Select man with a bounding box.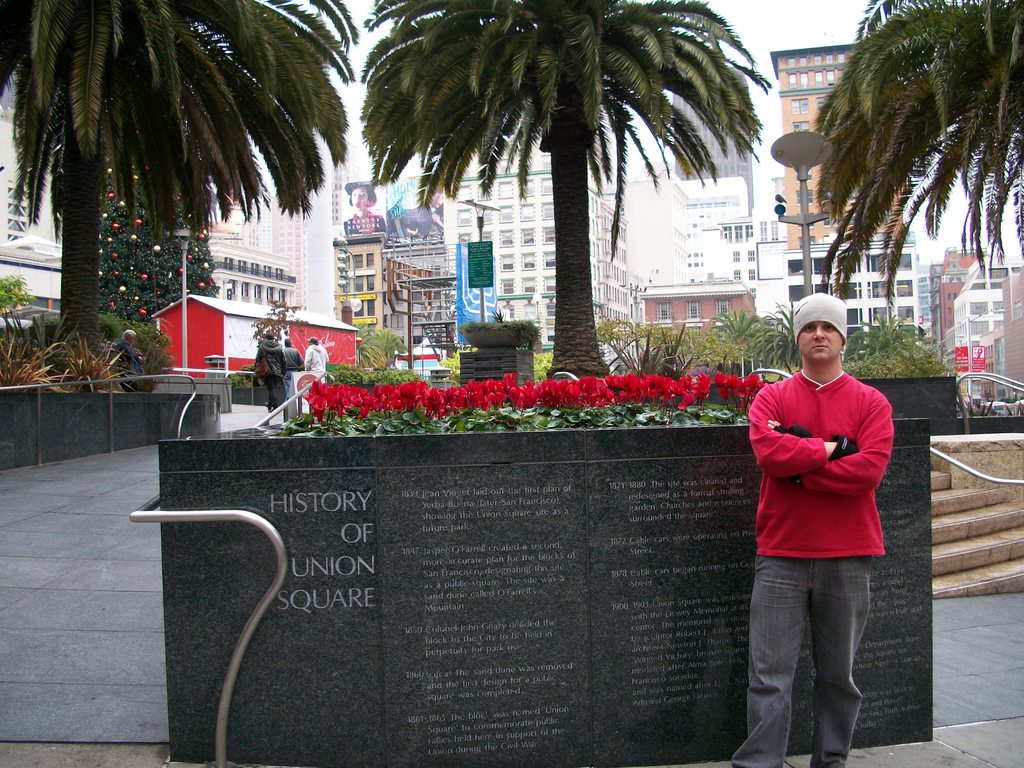
{"x1": 733, "y1": 292, "x2": 903, "y2": 767}.
